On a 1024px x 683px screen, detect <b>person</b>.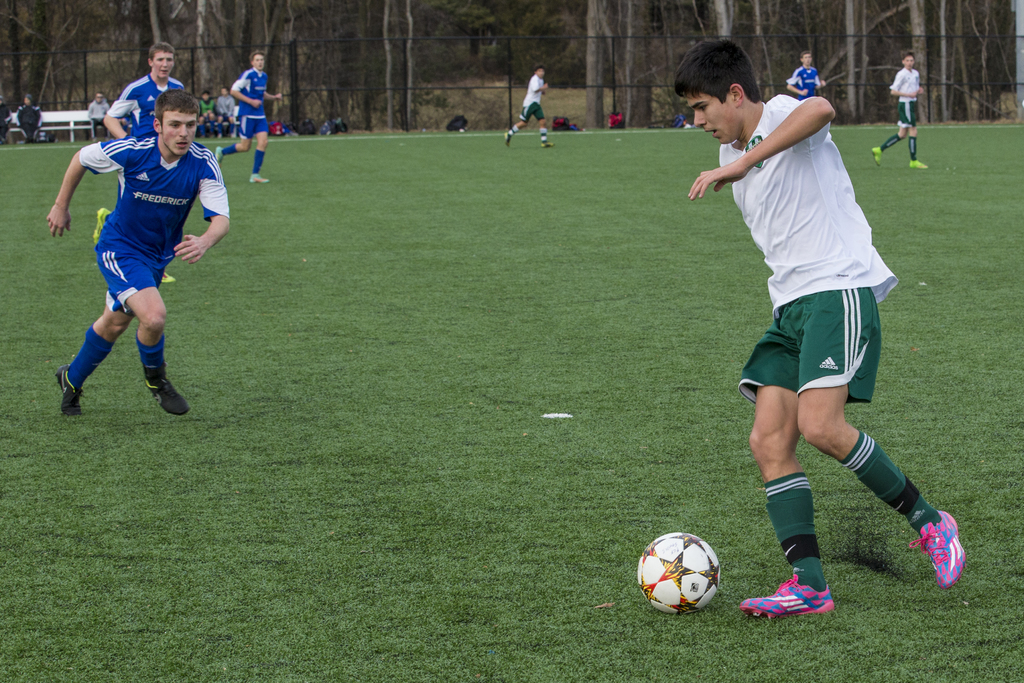
(89, 92, 115, 139).
